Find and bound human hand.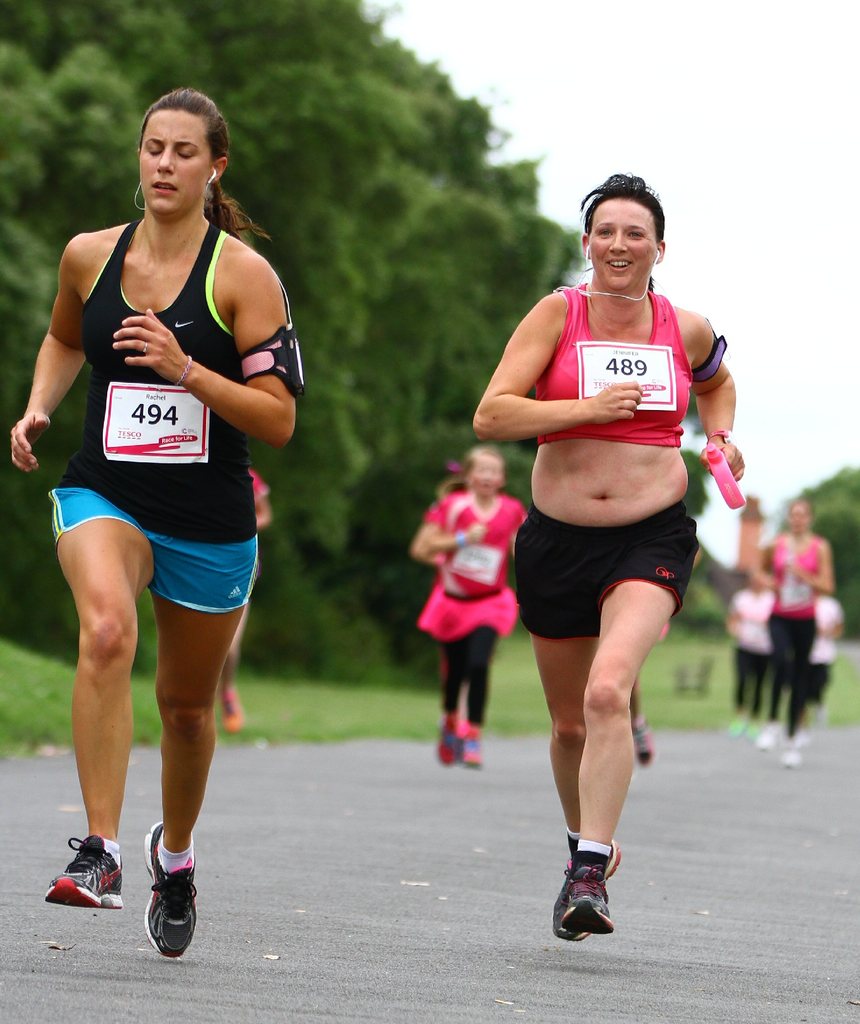
Bound: Rect(9, 409, 53, 481).
